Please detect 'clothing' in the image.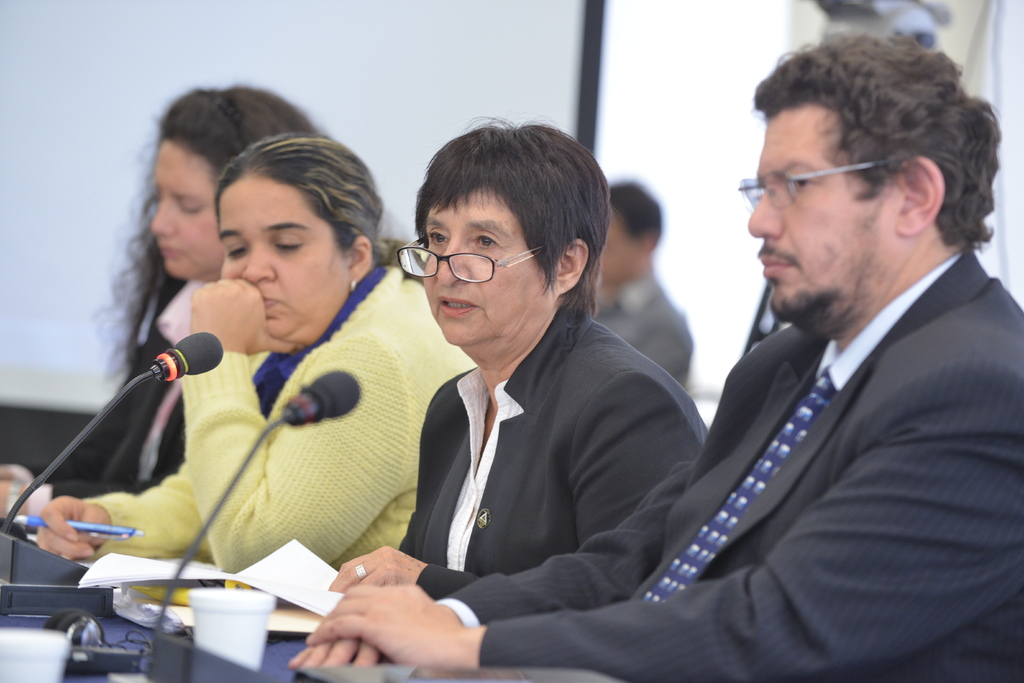
(x1=372, y1=294, x2=723, y2=607).
